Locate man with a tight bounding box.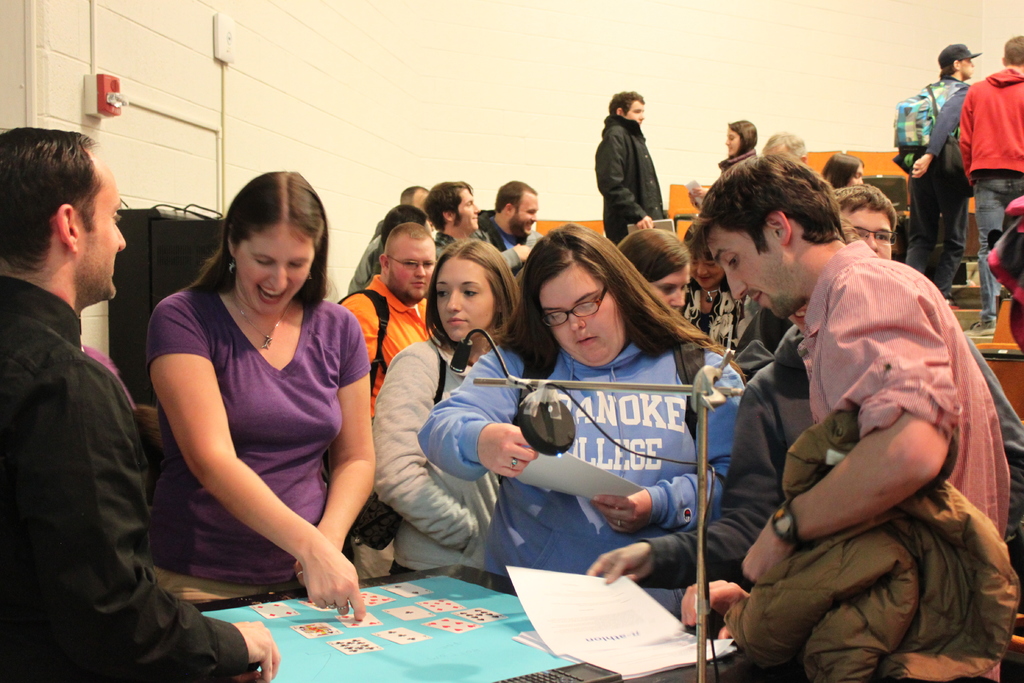
[758,131,808,165].
